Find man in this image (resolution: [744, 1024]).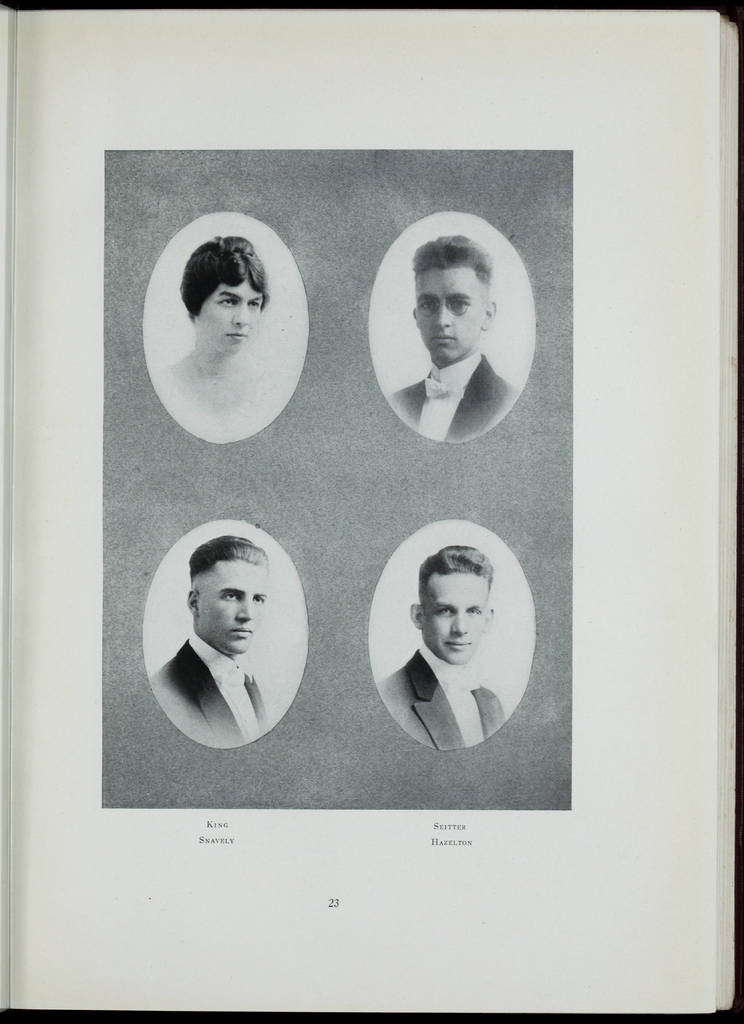
BBox(392, 239, 516, 440).
